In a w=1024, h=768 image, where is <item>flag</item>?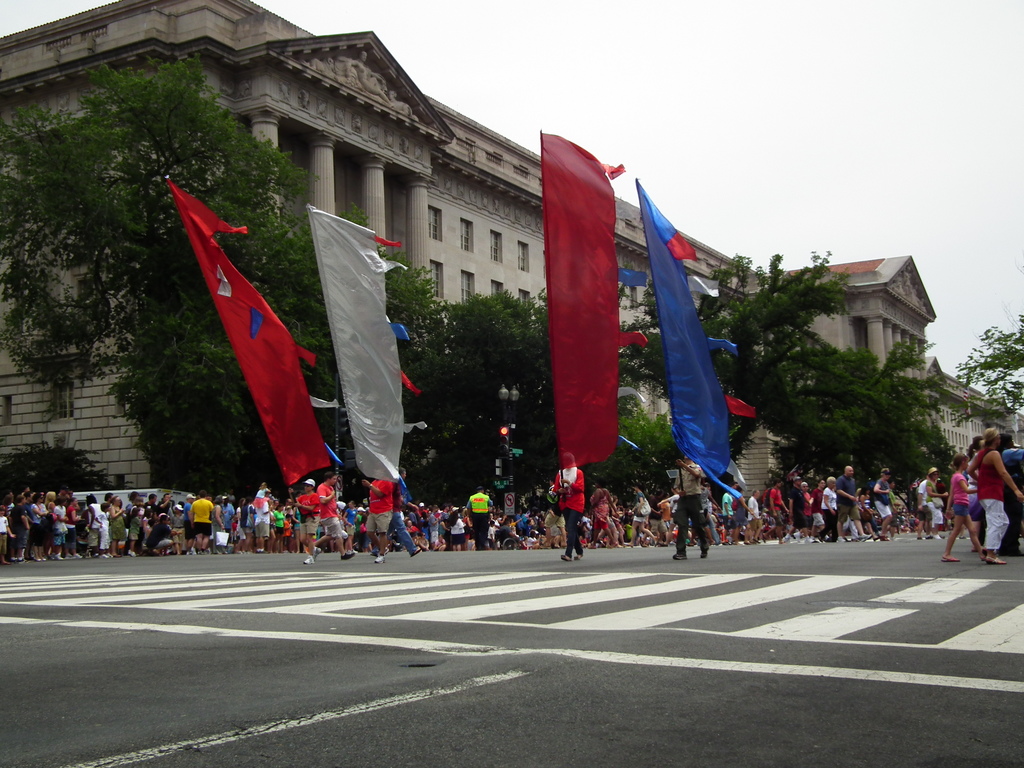
Rect(154, 172, 309, 512).
